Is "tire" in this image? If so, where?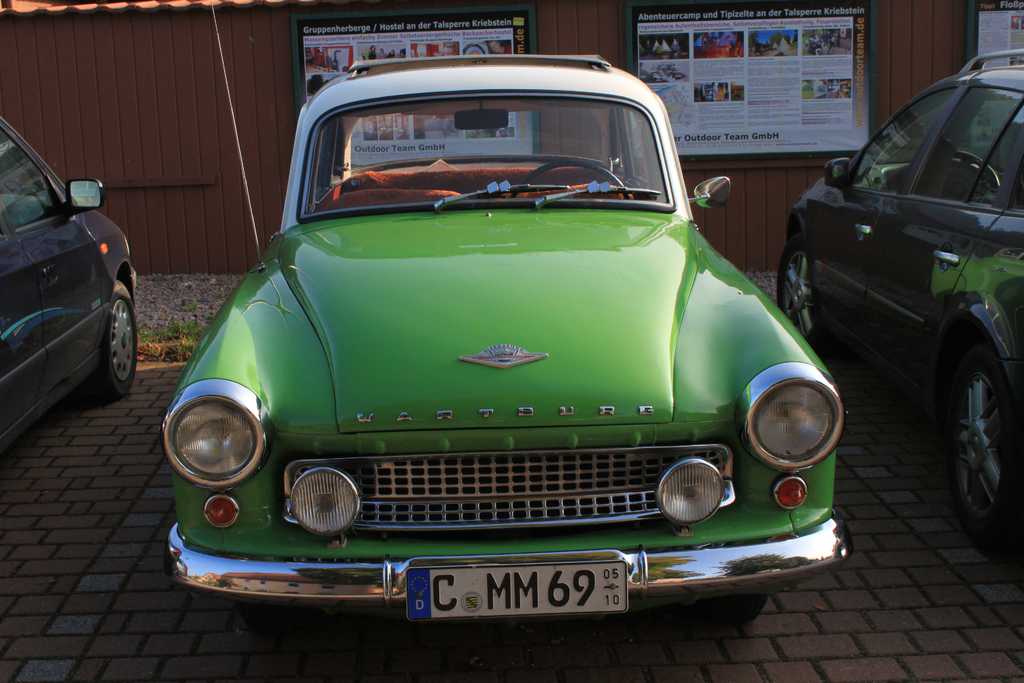
Yes, at x1=236 y1=597 x2=289 y2=633.
